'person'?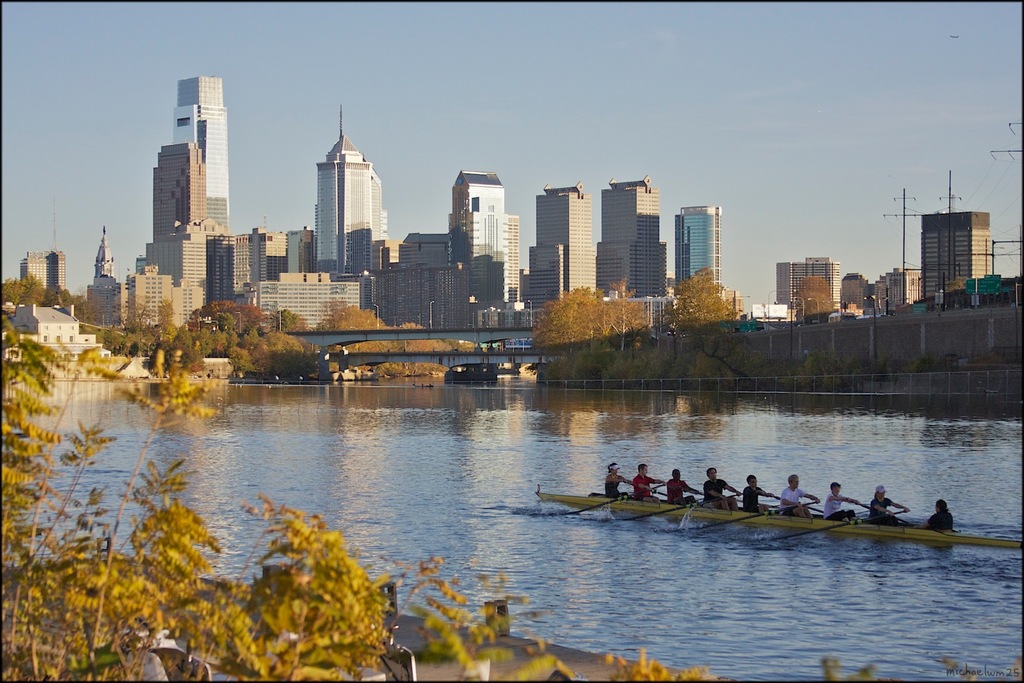
left=924, top=497, right=952, bottom=530
